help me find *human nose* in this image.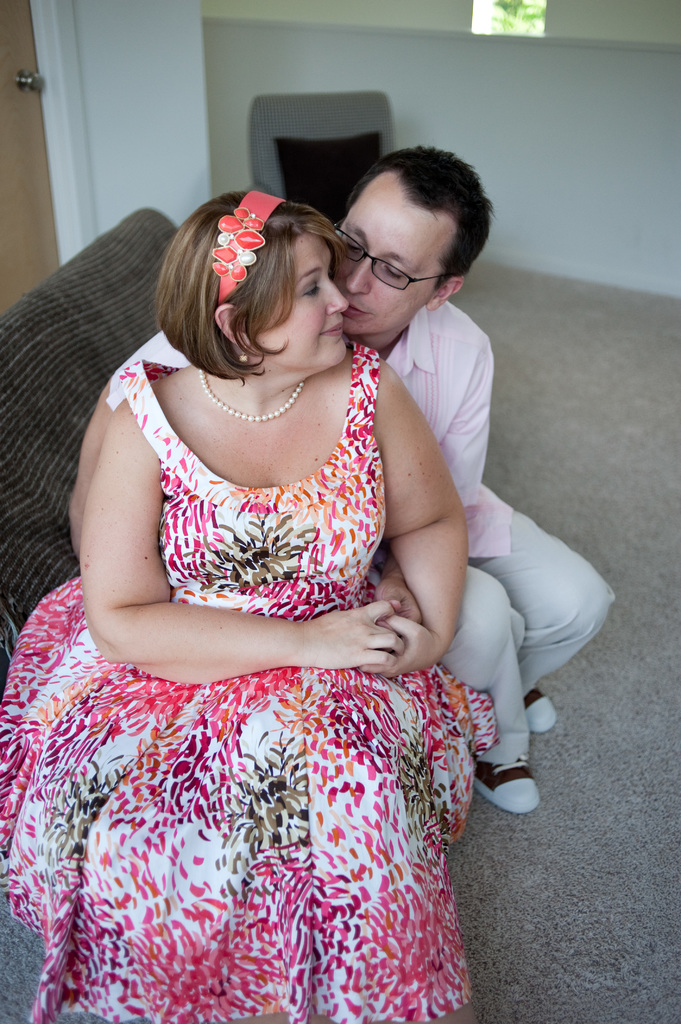
Found it: [x1=345, y1=256, x2=371, y2=294].
